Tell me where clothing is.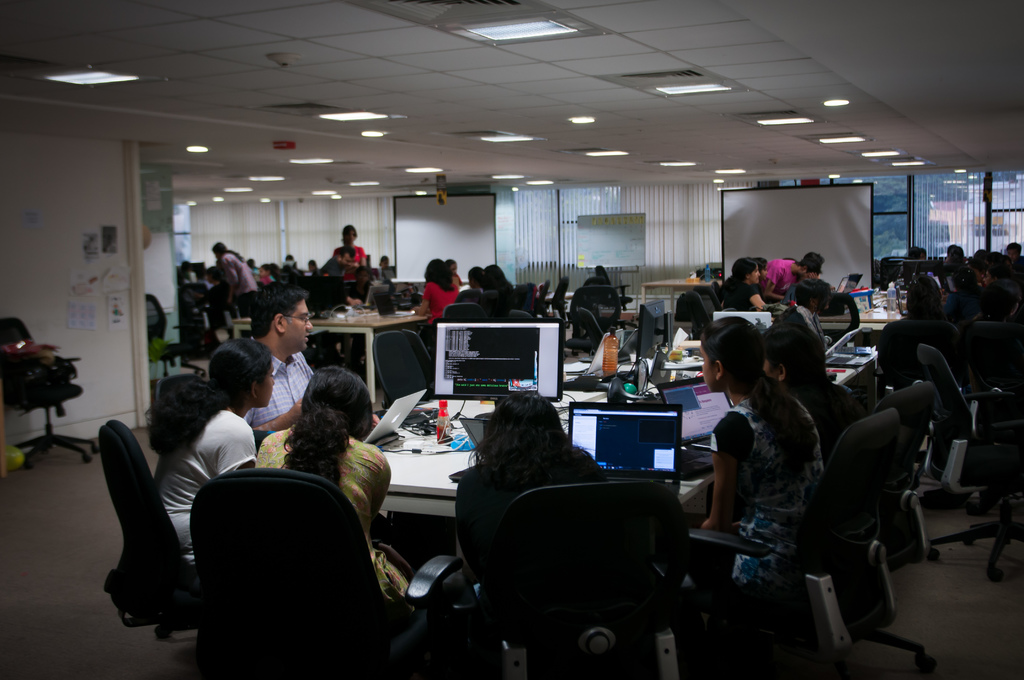
clothing is at 221/252/256/300.
